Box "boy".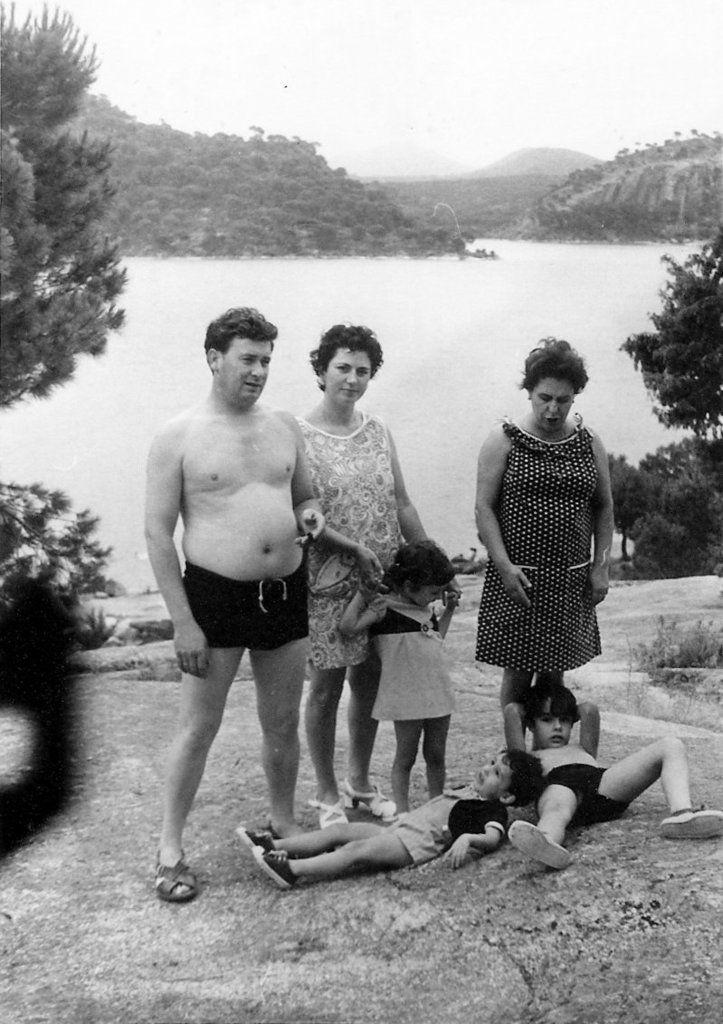
228, 732, 545, 901.
